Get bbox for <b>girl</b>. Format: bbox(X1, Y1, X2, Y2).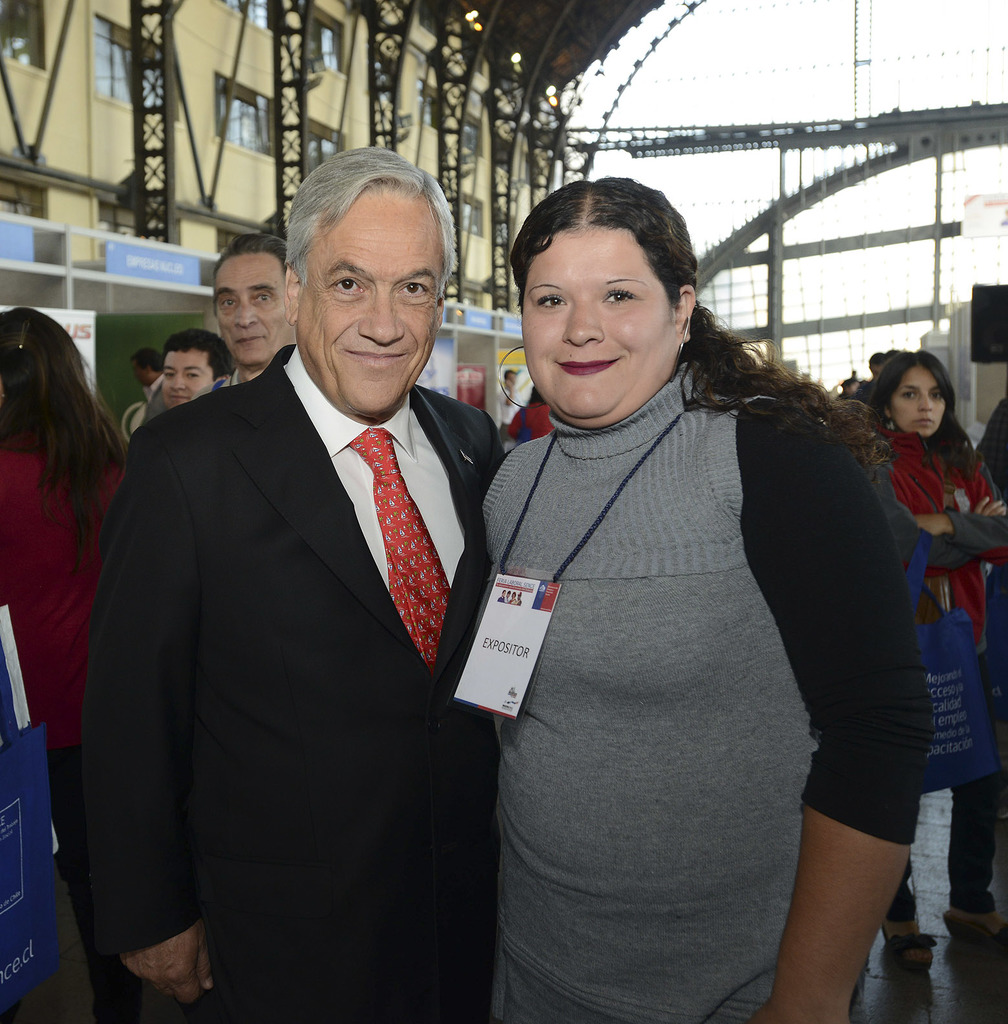
bbox(0, 312, 130, 1018).
